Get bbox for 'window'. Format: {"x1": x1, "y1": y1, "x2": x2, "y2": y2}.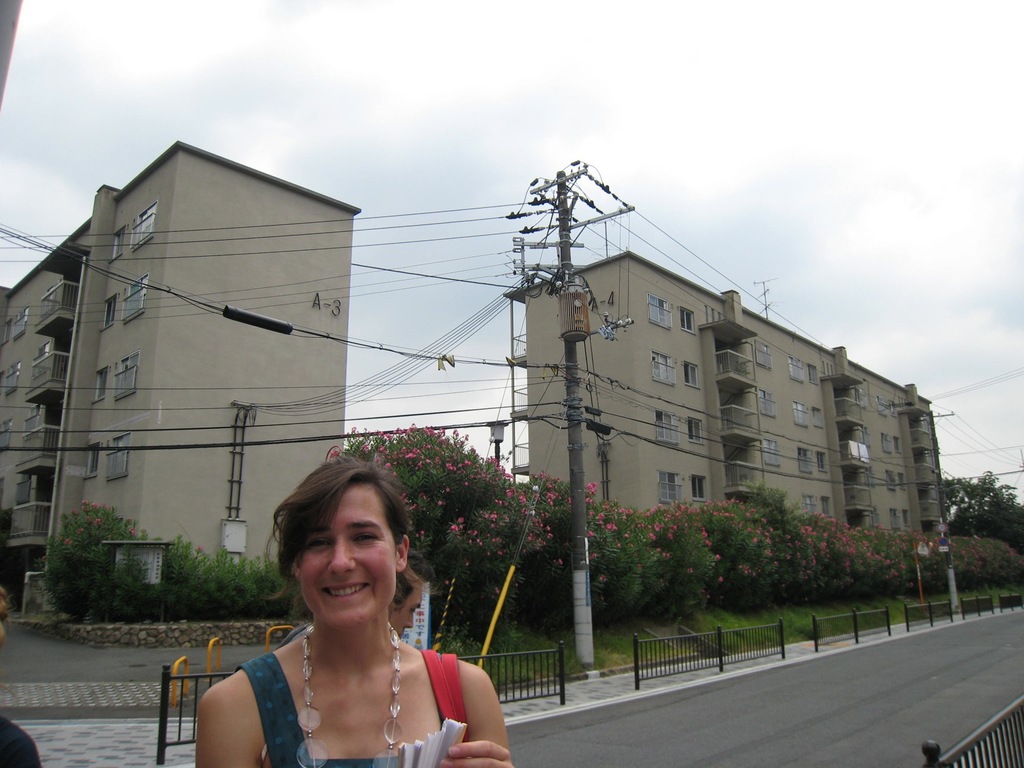
{"x1": 755, "y1": 337, "x2": 772, "y2": 371}.
